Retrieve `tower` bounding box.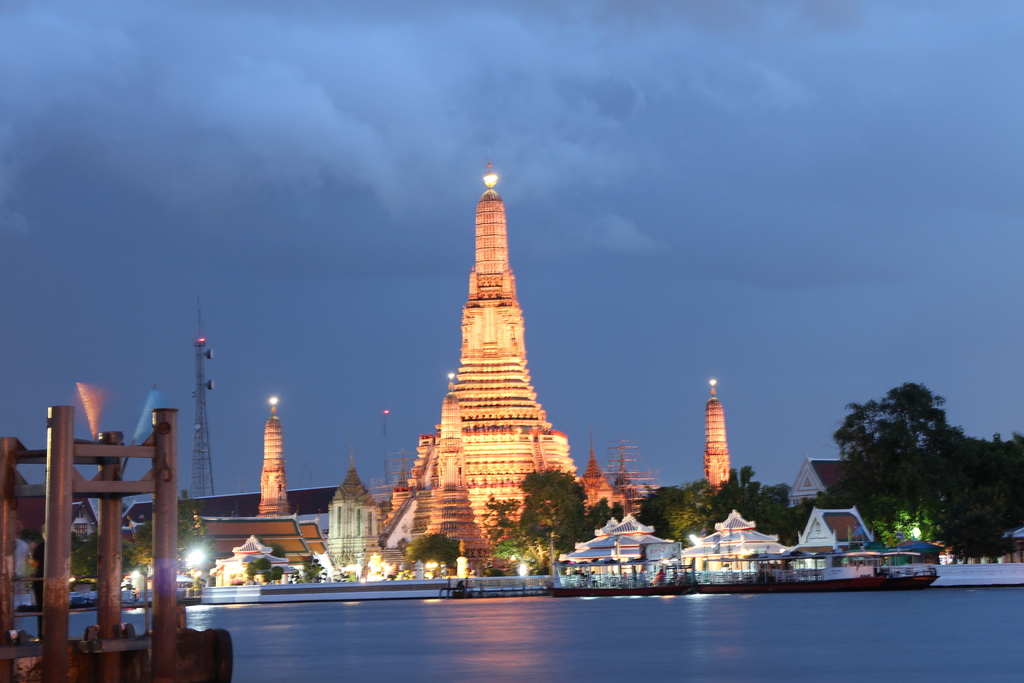
Bounding box: BBox(189, 297, 217, 498).
